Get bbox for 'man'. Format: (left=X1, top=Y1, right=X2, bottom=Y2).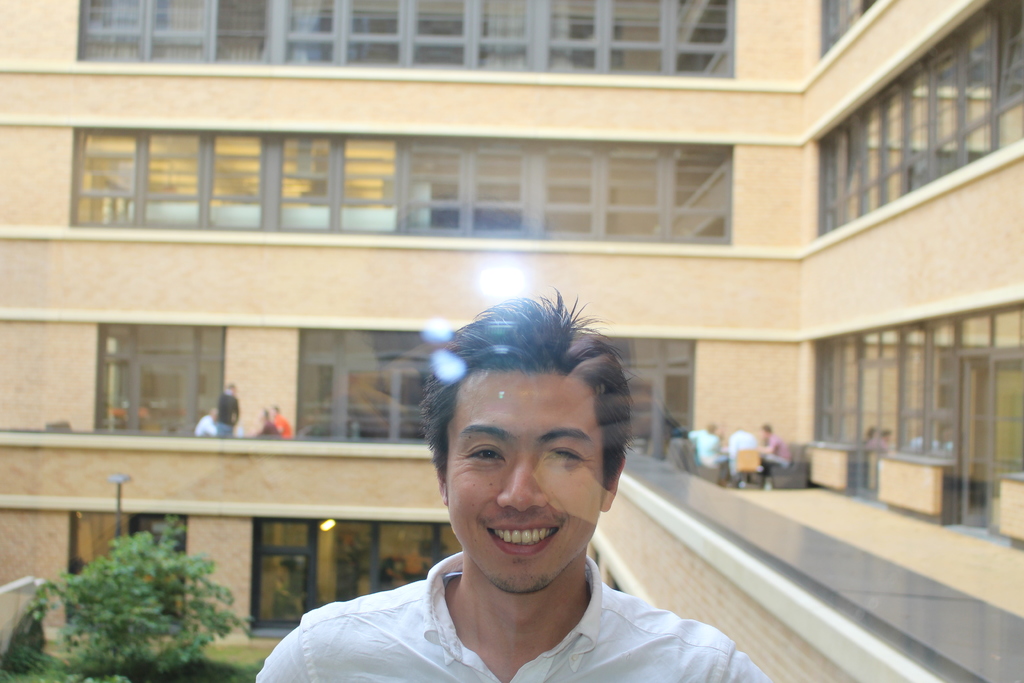
(left=262, top=342, right=710, bottom=682).
